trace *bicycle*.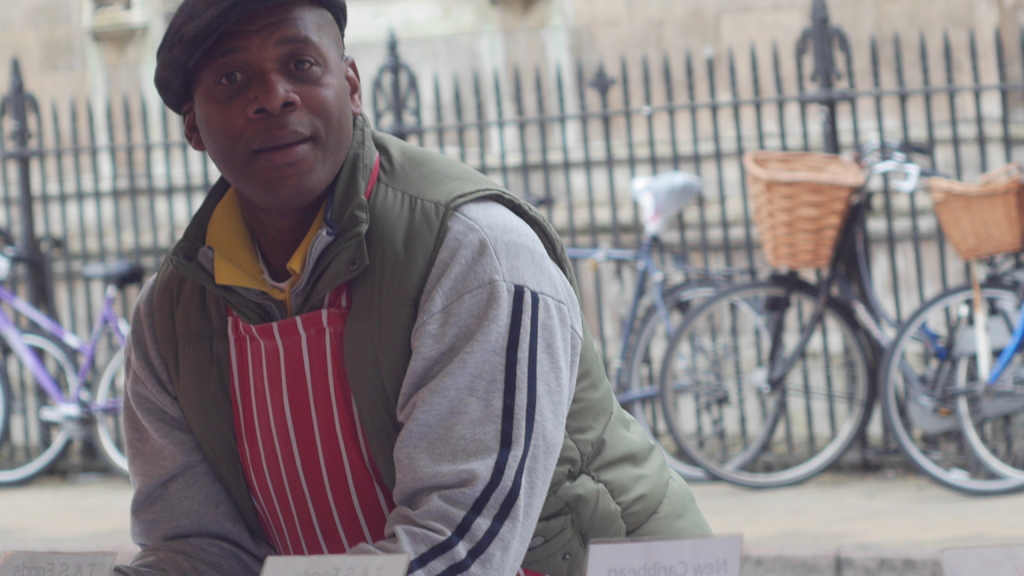
Traced to pyautogui.locateOnScreen(0, 328, 80, 484).
